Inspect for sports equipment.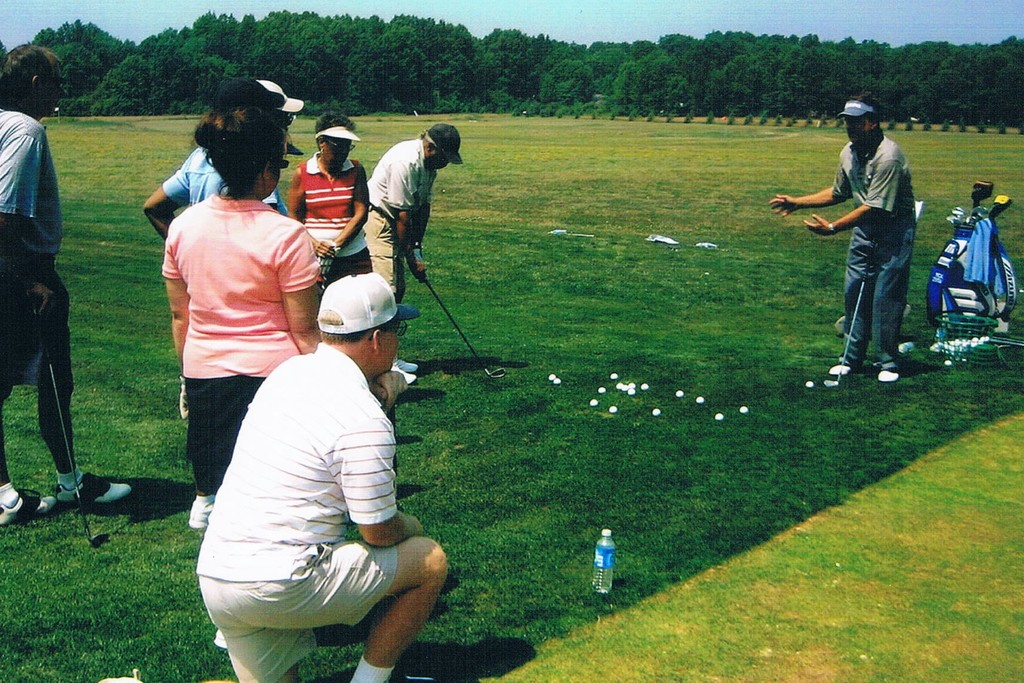
Inspection: bbox=[589, 399, 597, 406].
